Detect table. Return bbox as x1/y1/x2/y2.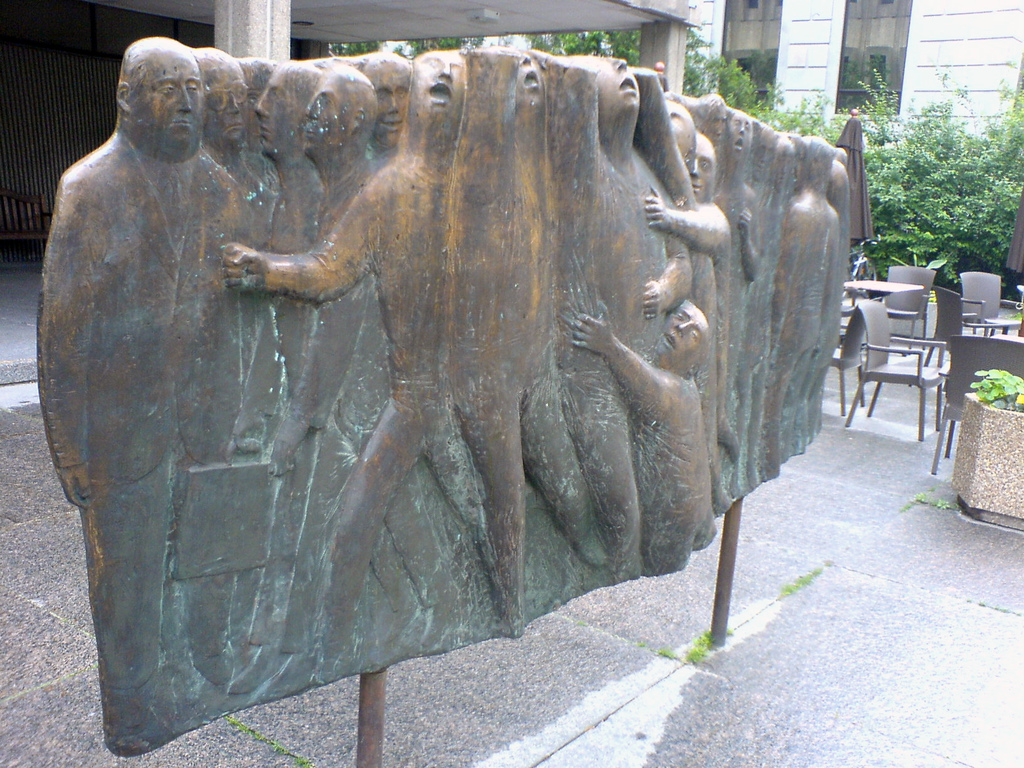
961/309/1021/341.
